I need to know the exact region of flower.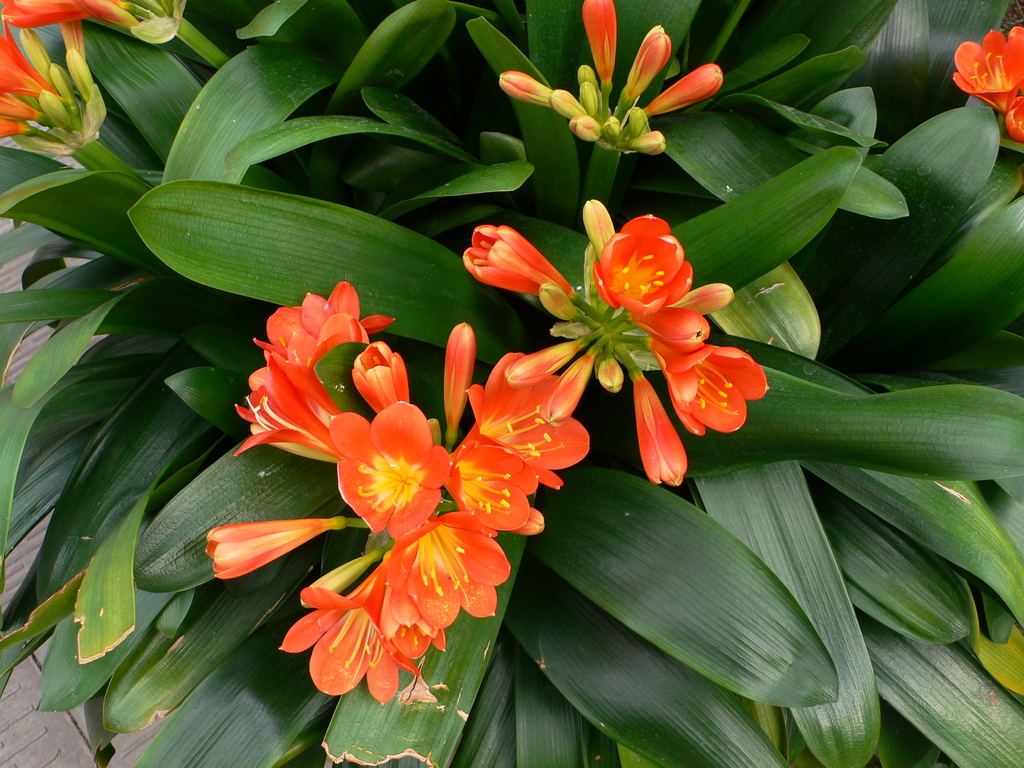
Region: [461,196,769,488].
